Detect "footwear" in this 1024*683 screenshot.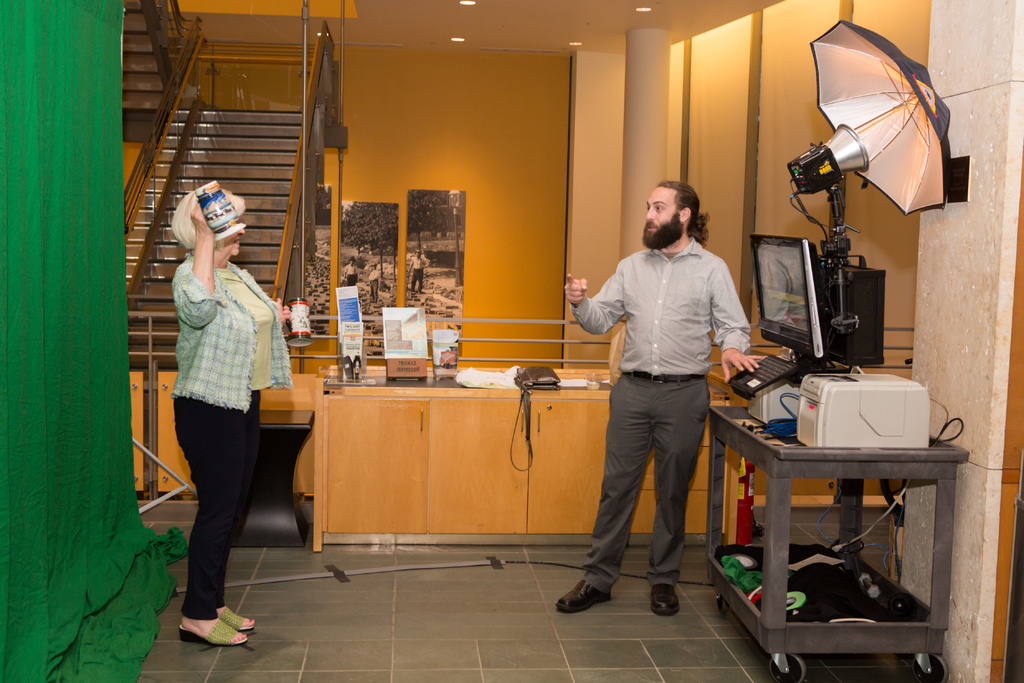
Detection: bbox=[212, 599, 262, 633].
